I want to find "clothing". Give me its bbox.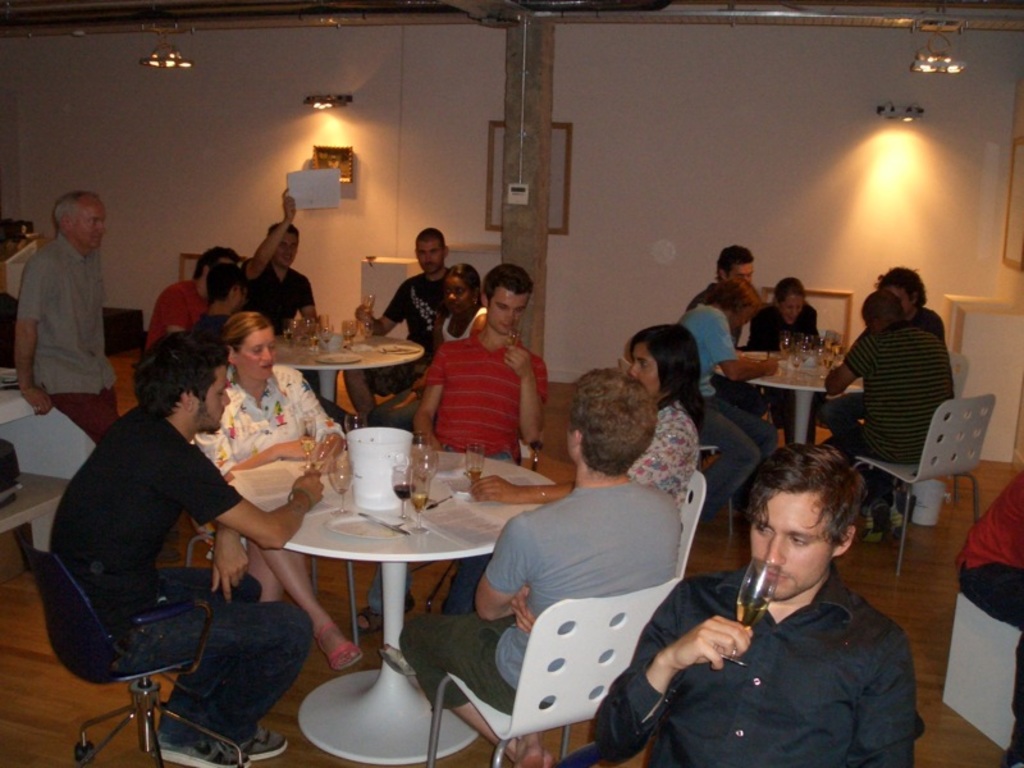
l=591, t=561, r=932, b=767.
